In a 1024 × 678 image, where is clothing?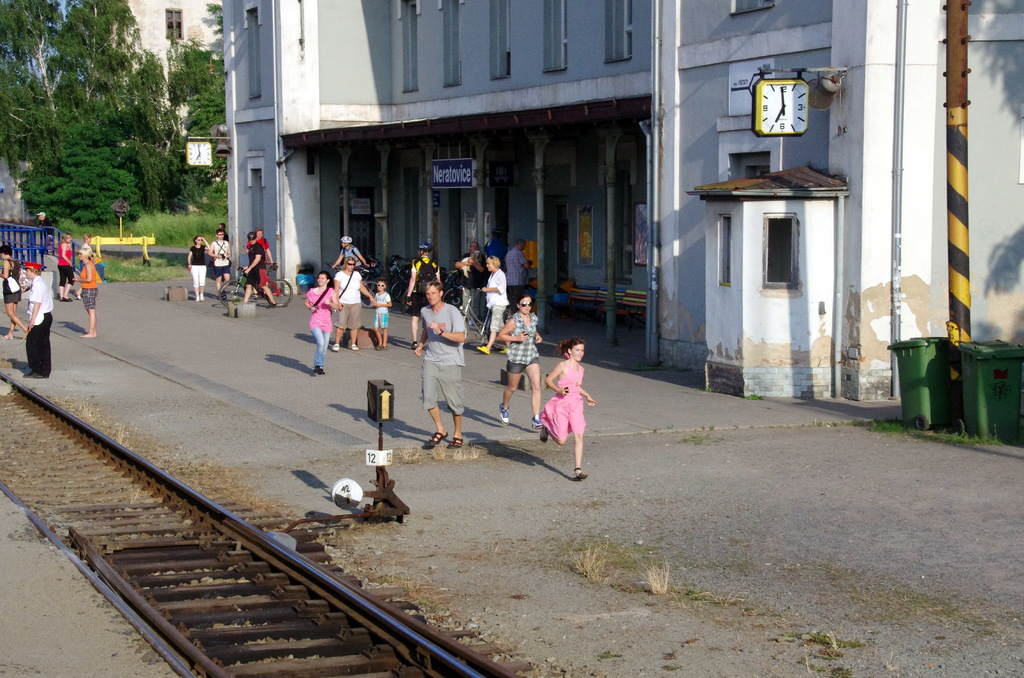
371 290 391 329.
